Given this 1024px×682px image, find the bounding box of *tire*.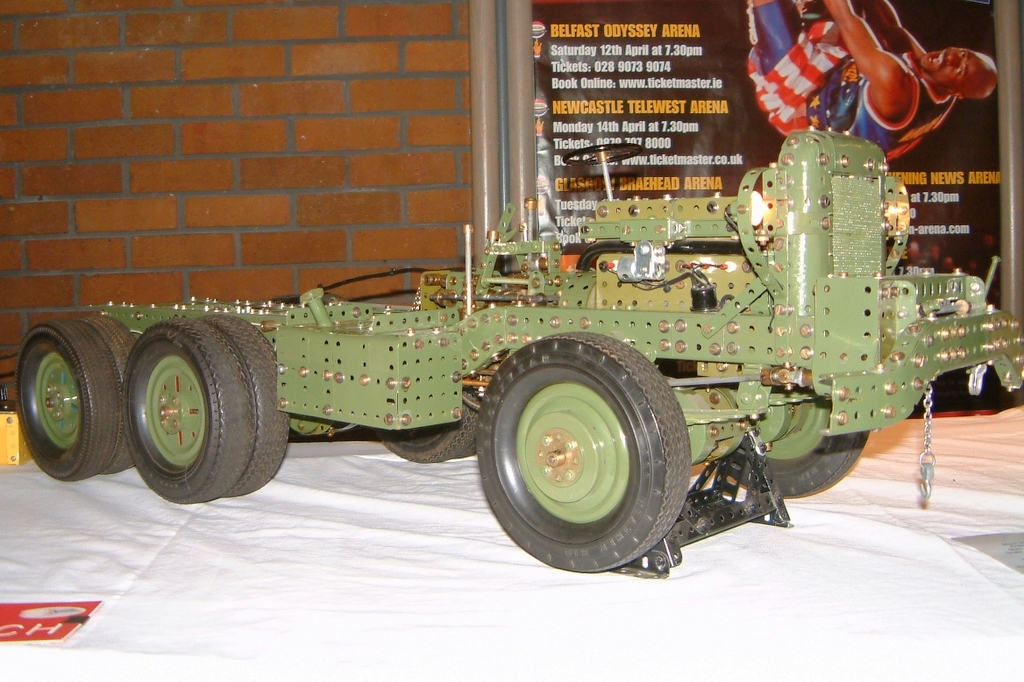
rect(11, 315, 126, 480).
